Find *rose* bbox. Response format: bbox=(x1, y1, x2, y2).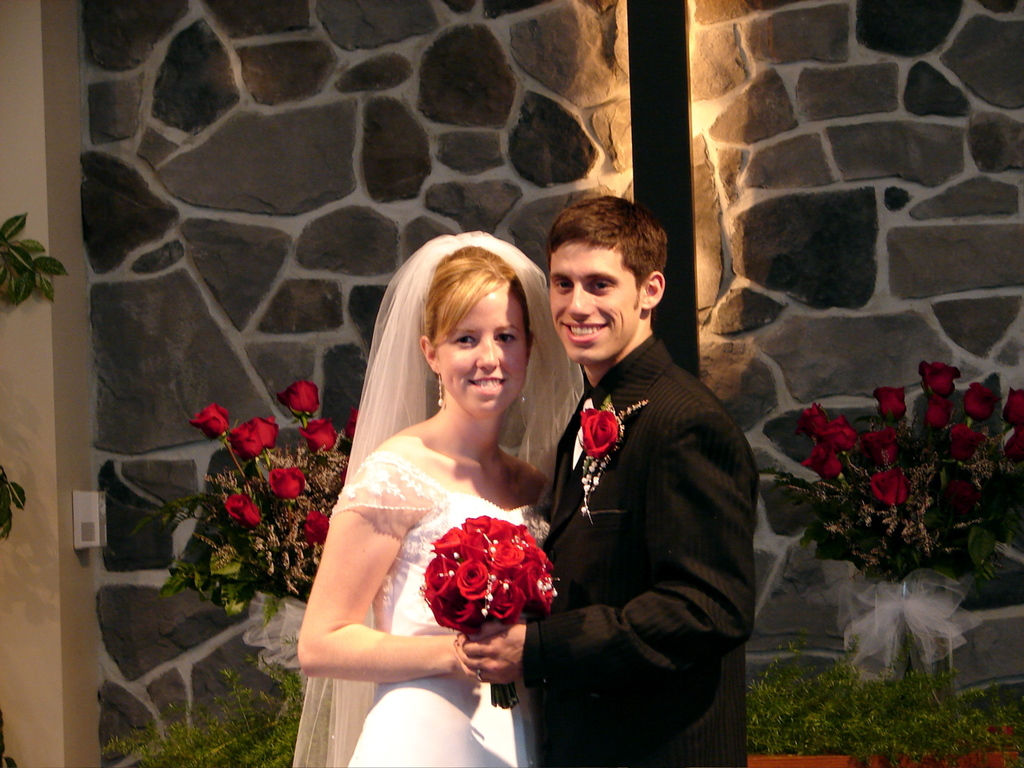
bbox=(578, 406, 620, 458).
